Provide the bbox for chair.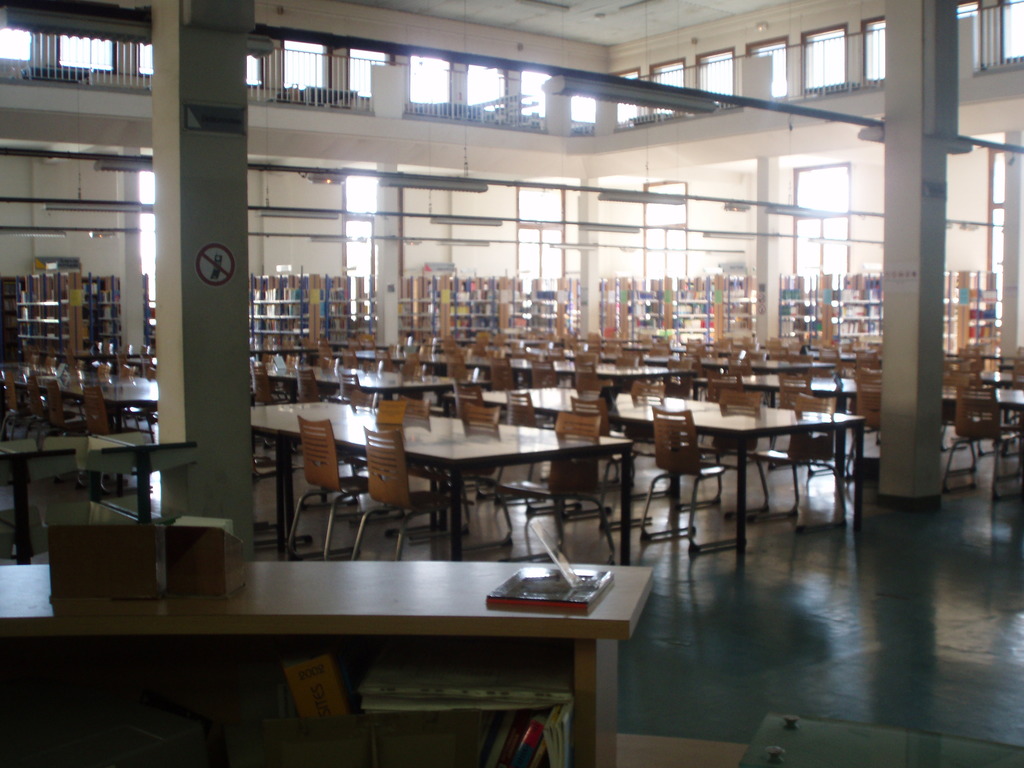
(337,373,364,399).
